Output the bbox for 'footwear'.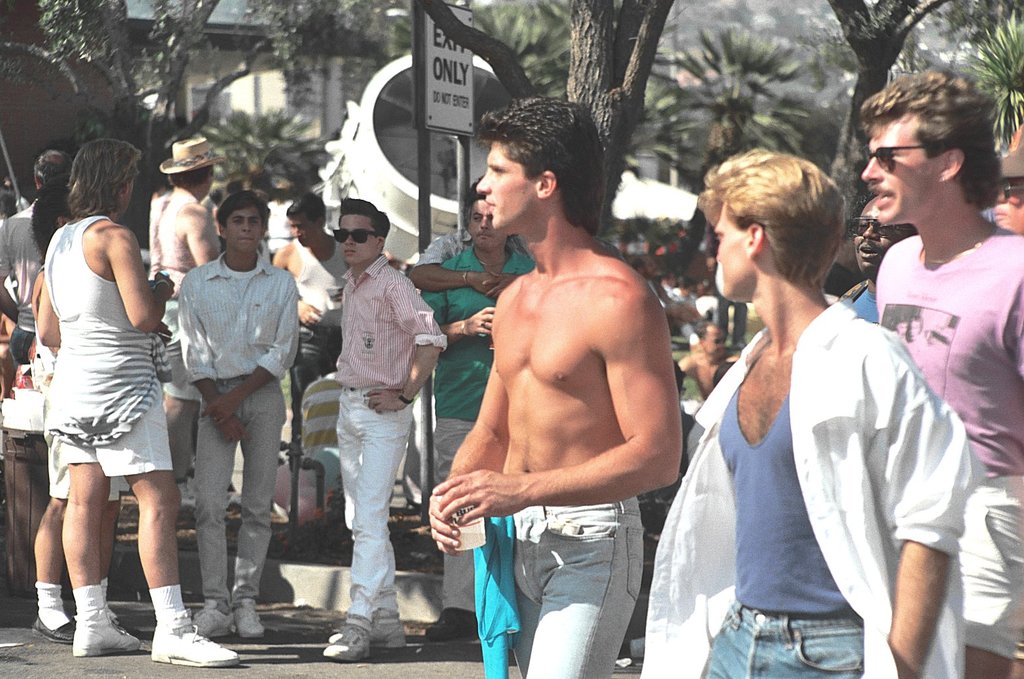
locate(323, 620, 370, 663).
